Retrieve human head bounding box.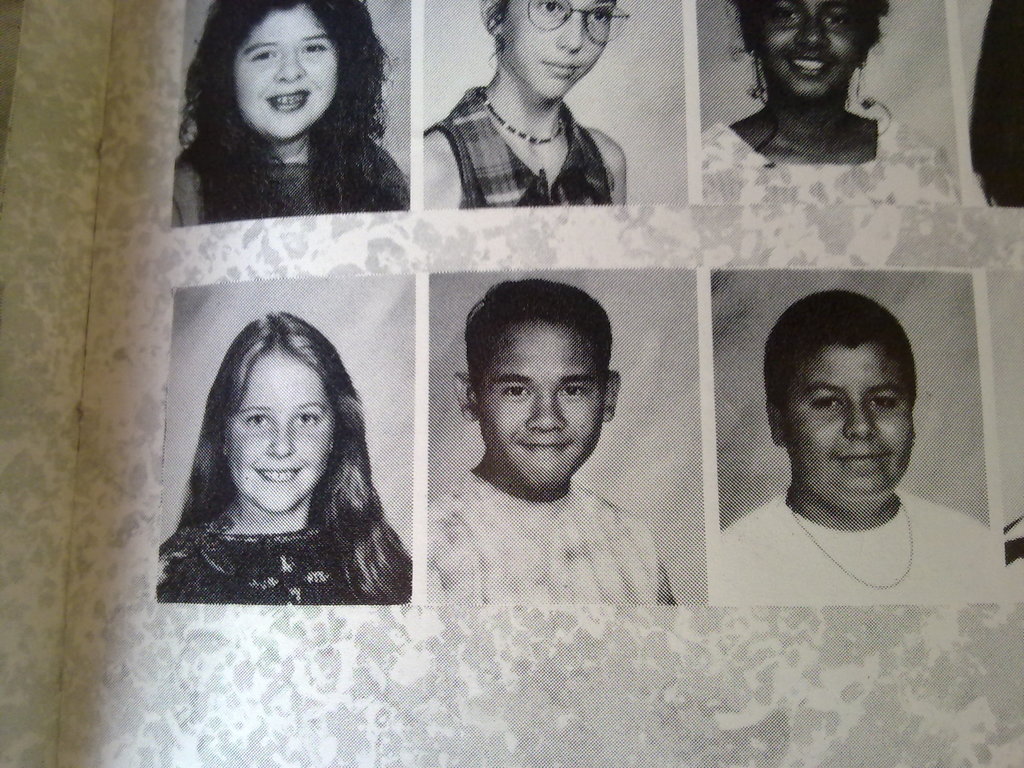
Bounding box: 739,0,882,102.
